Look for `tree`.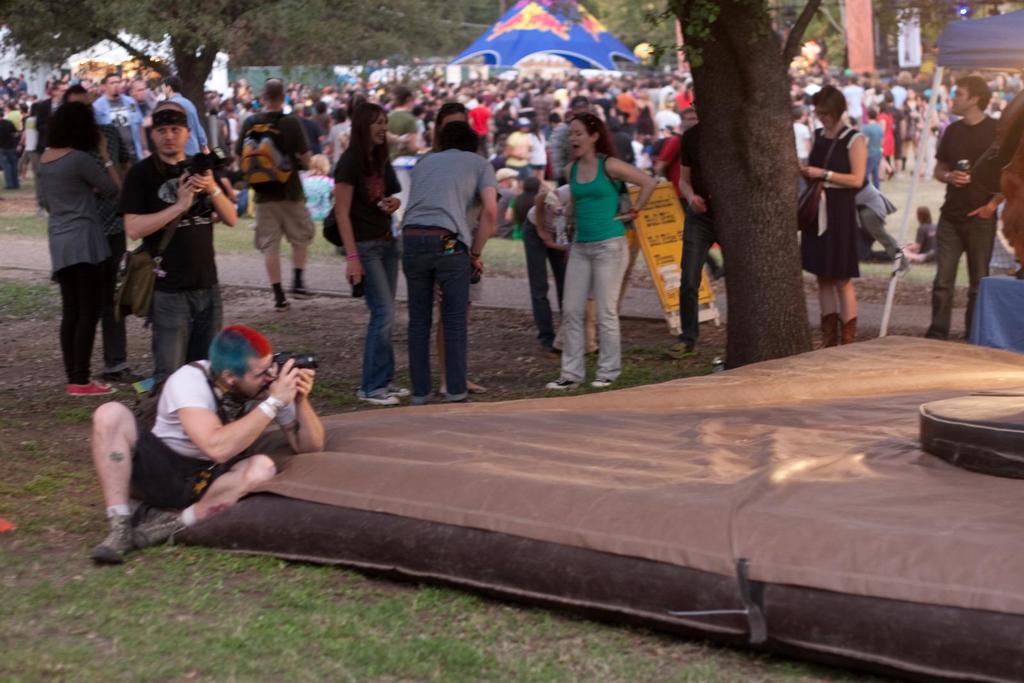
Found: 571,0,664,120.
